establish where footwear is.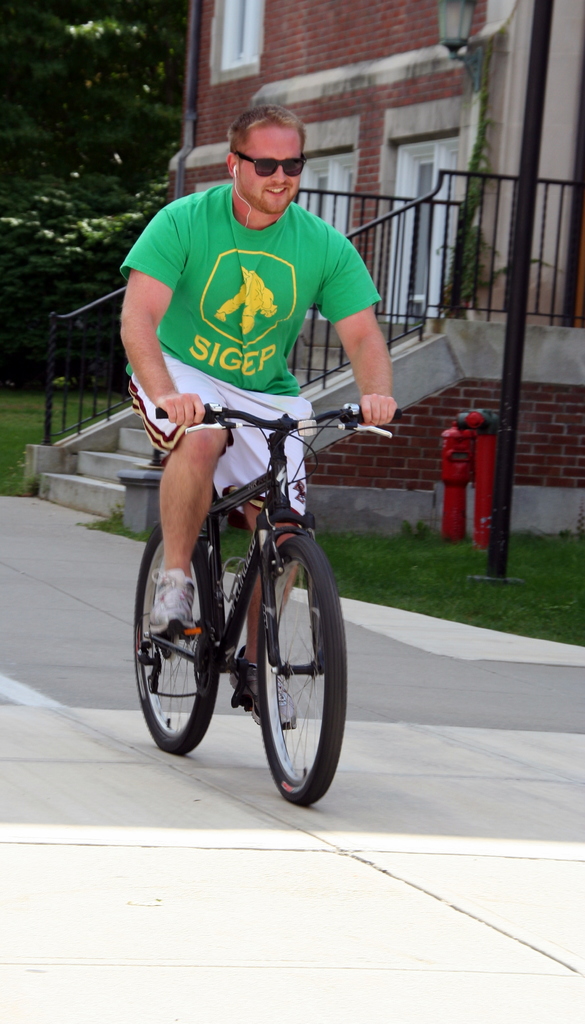
Established at rect(145, 562, 194, 639).
